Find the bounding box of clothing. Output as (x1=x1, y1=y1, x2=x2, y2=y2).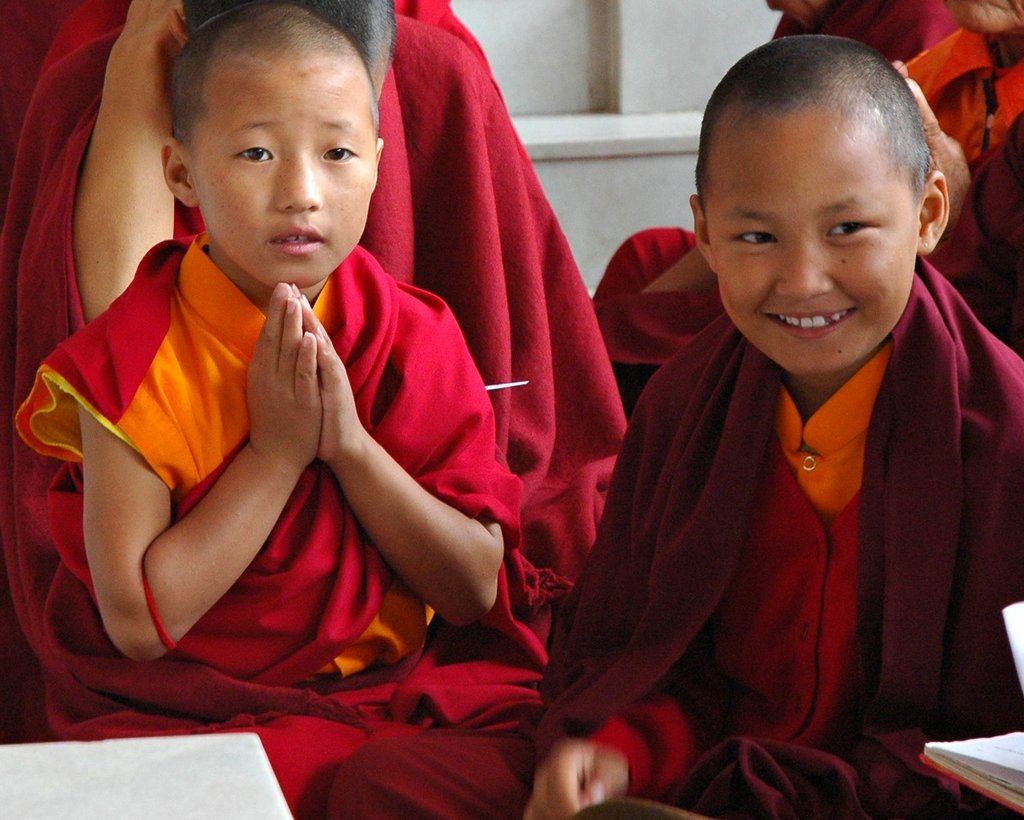
(x1=905, y1=27, x2=1023, y2=173).
